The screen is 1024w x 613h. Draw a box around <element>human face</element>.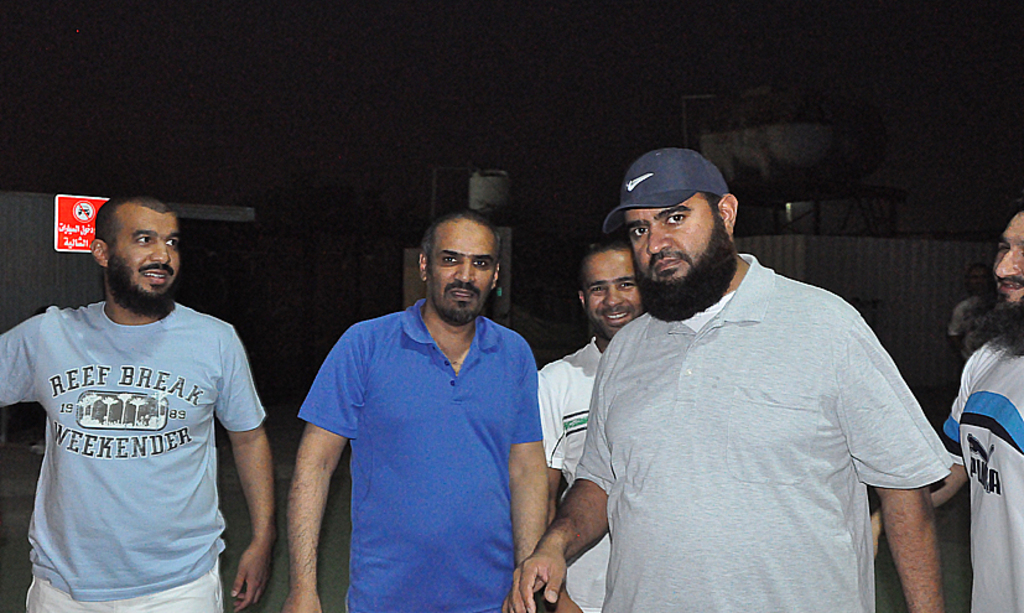
[left=584, top=246, right=645, bottom=333].
